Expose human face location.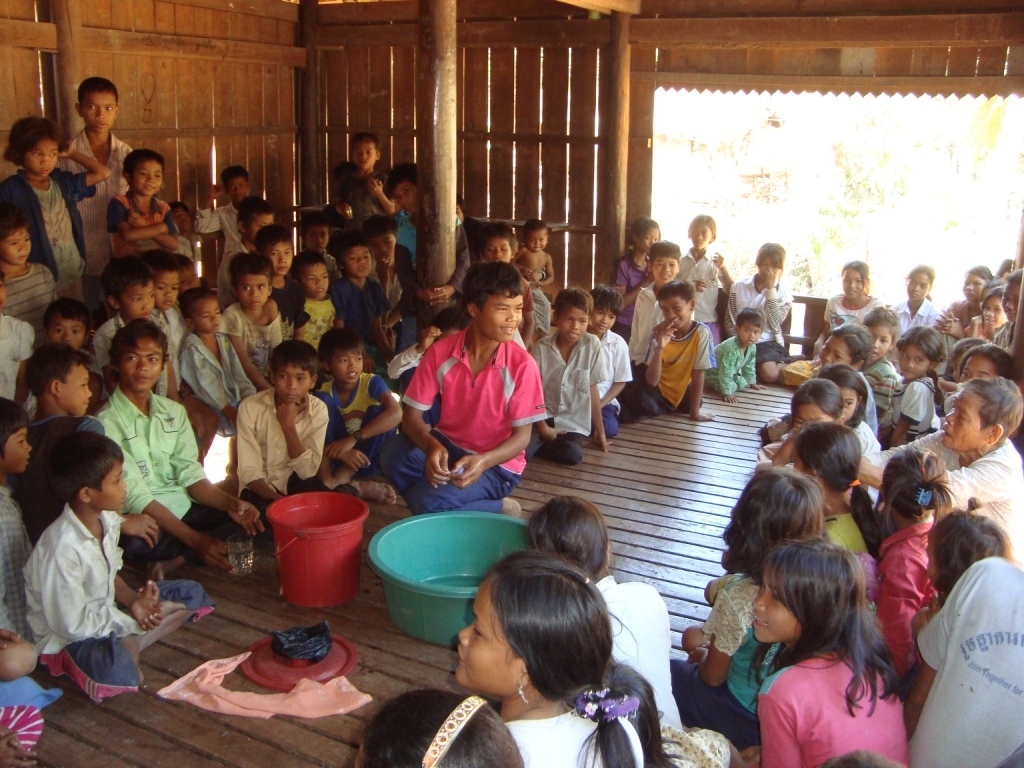
Exposed at <region>127, 155, 162, 201</region>.
